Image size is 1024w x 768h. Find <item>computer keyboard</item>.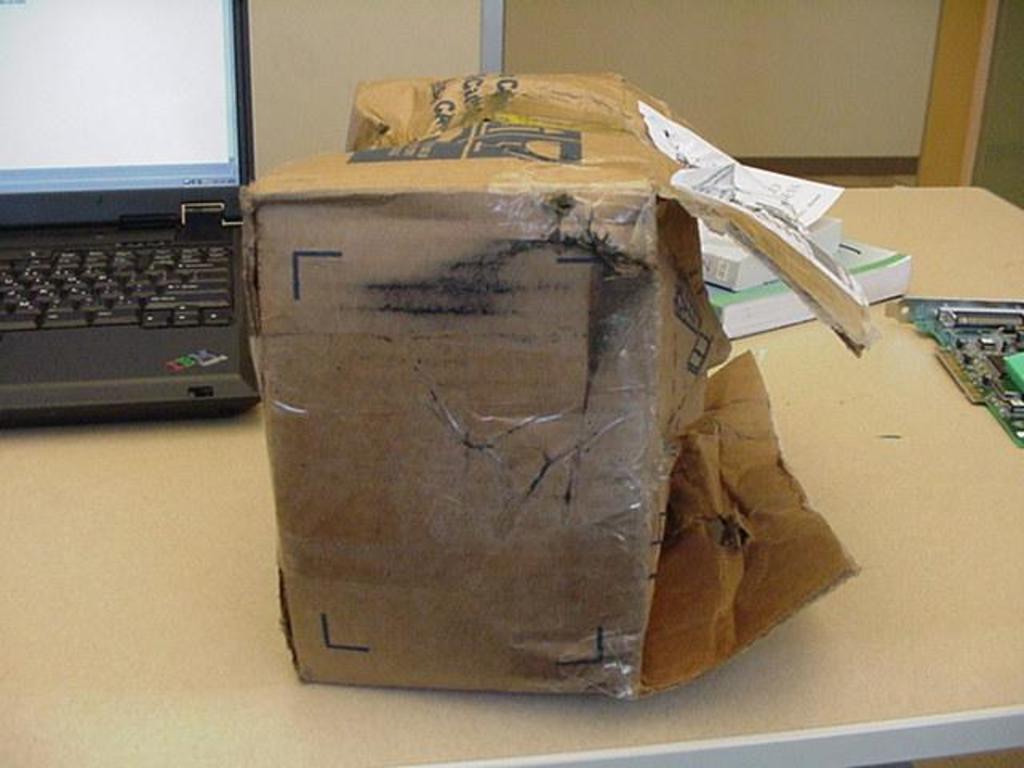
0:240:235:328.
